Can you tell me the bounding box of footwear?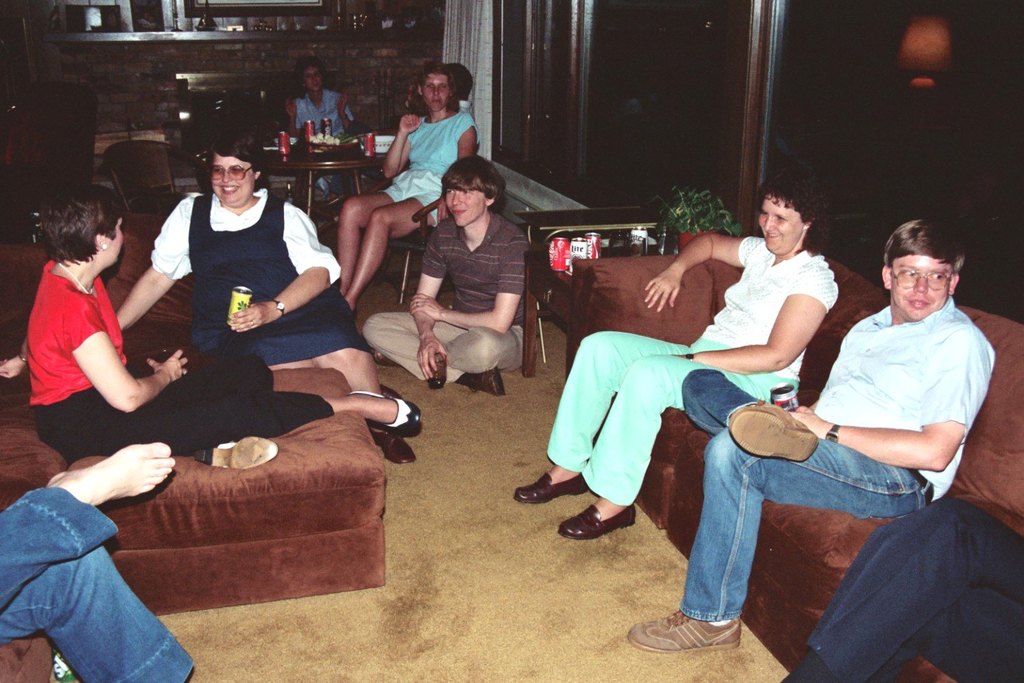
(left=731, top=406, right=822, bottom=466).
